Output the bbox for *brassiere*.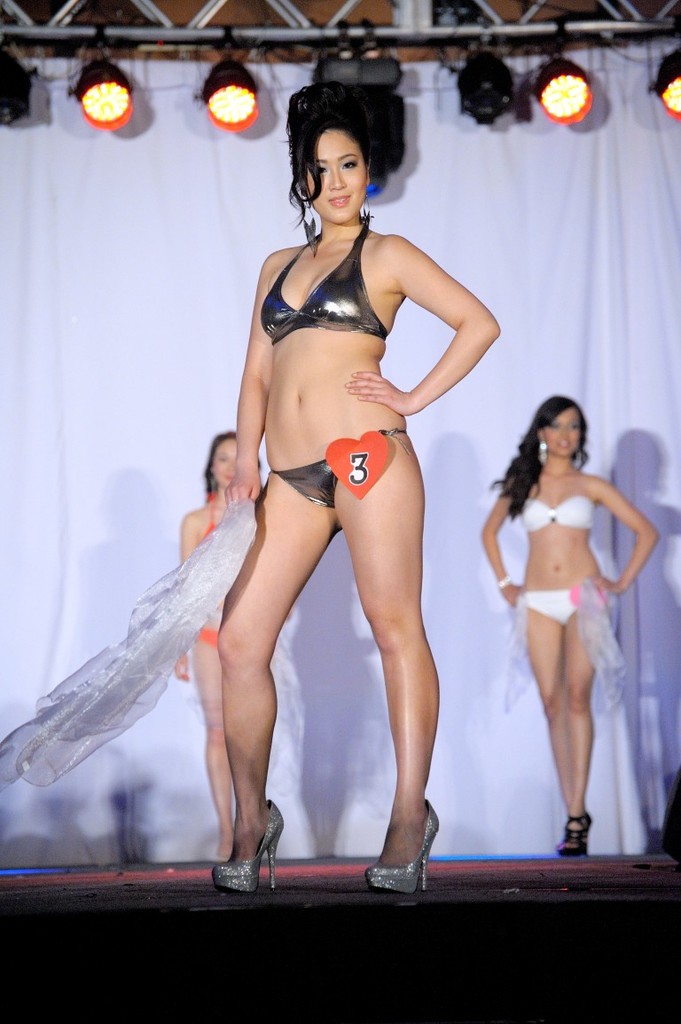
520/499/593/534.
